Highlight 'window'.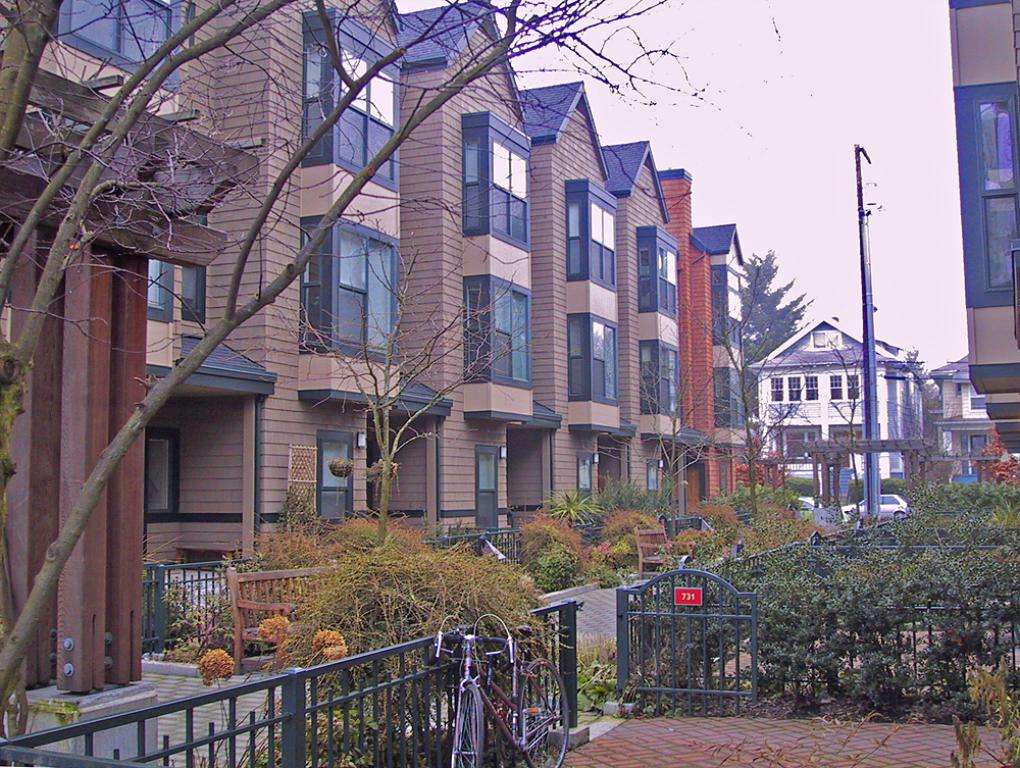
Highlighted region: [803, 377, 821, 404].
